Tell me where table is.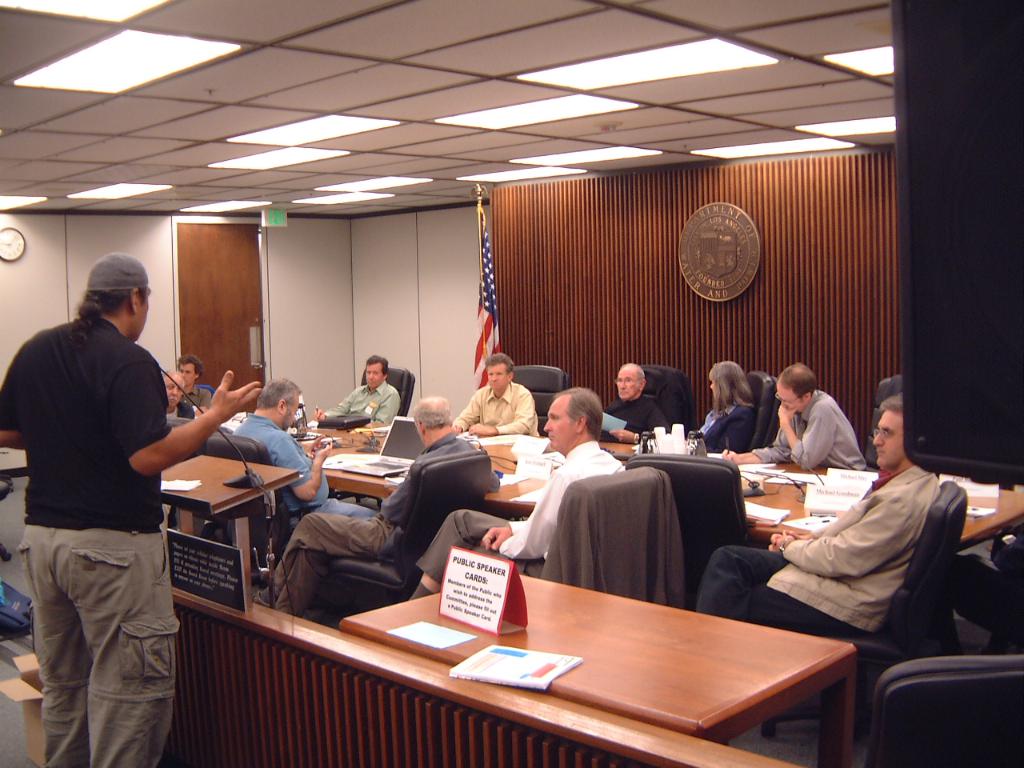
table is at <region>303, 418, 467, 502</region>.
